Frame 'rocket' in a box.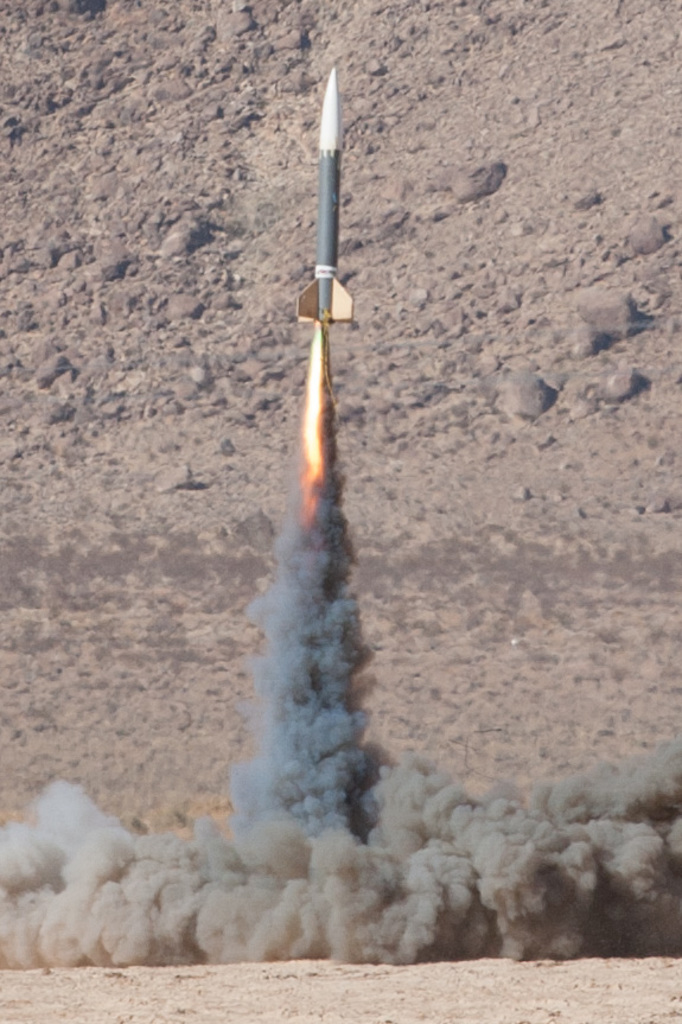
(x1=298, y1=66, x2=351, y2=325).
